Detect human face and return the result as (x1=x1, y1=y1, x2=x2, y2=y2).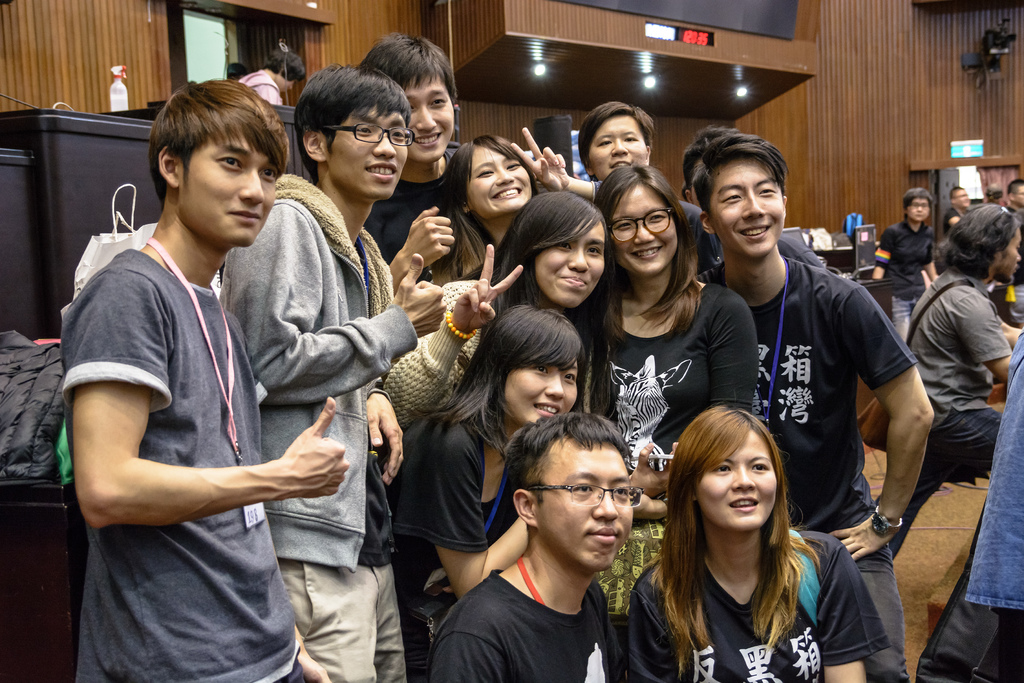
(x1=1014, y1=184, x2=1023, y2=210).
